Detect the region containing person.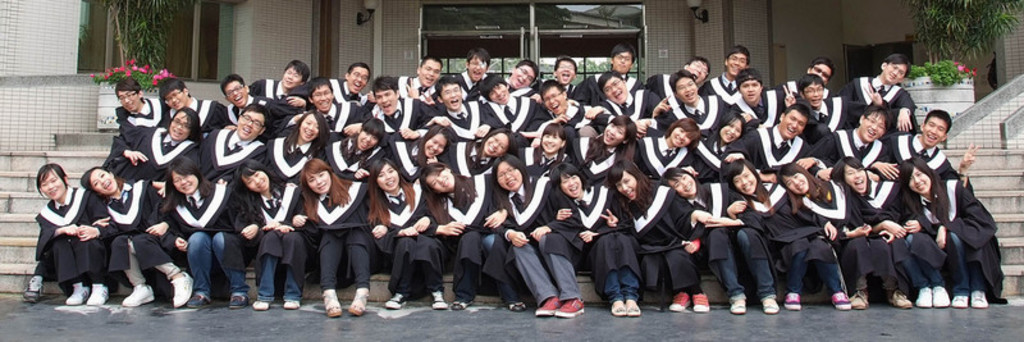
bbox=[317, 118, 388, 181].
